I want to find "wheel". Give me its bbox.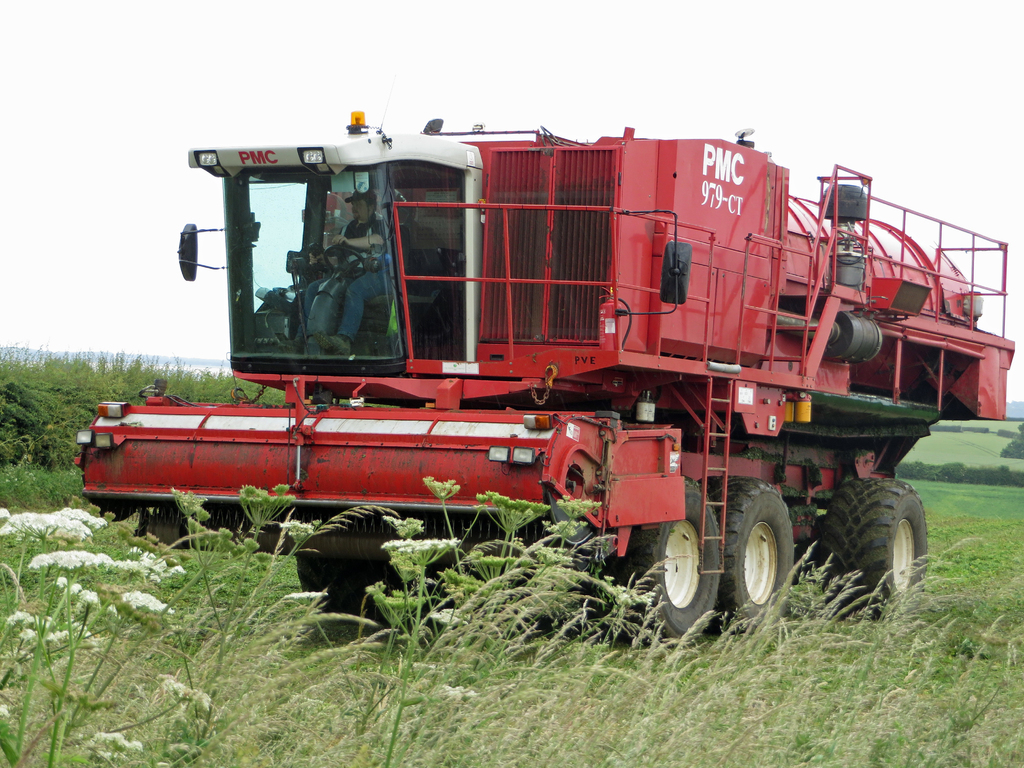
<box>701,476,792,630</box>.
